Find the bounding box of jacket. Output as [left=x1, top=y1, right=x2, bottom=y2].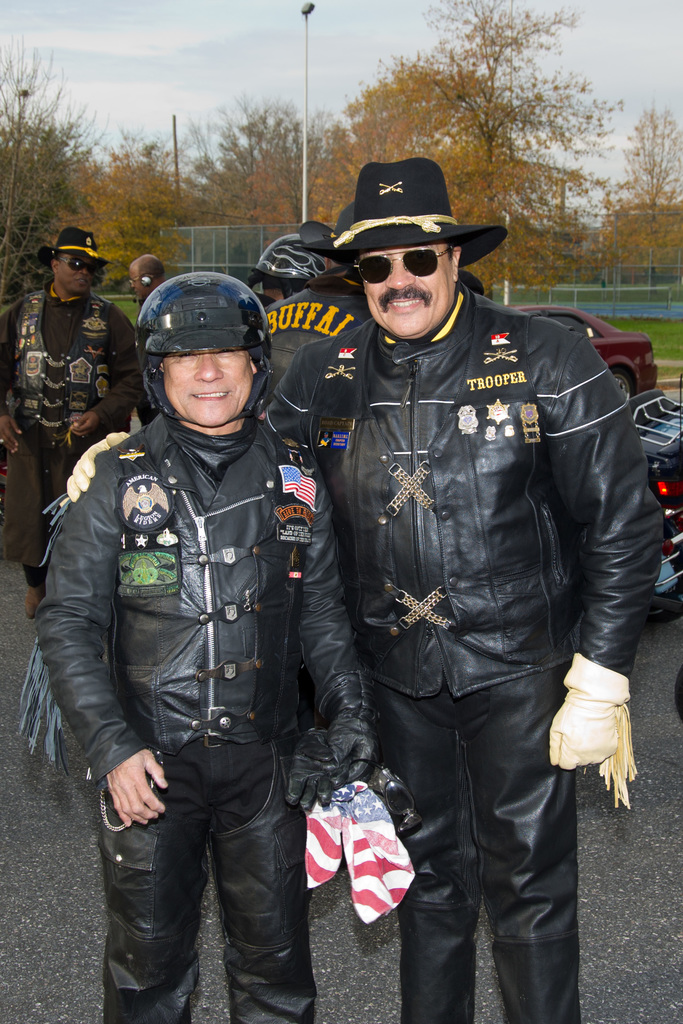
[left=245, top=280, right=668, bottom=716].
